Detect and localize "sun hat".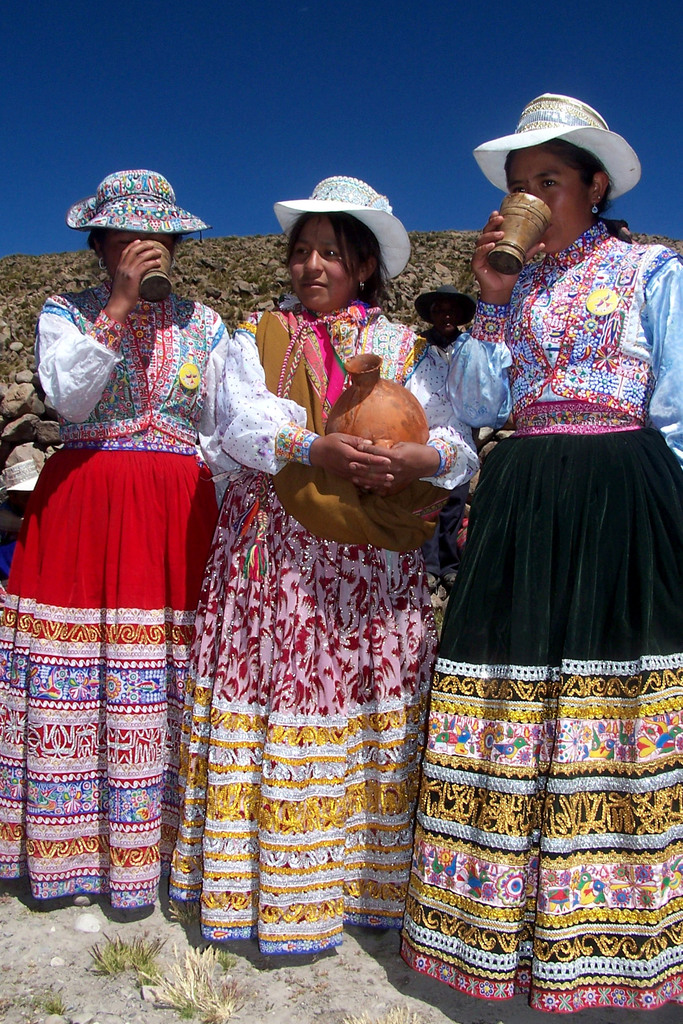
Localized at select_region(65, 162, 208, 236).
